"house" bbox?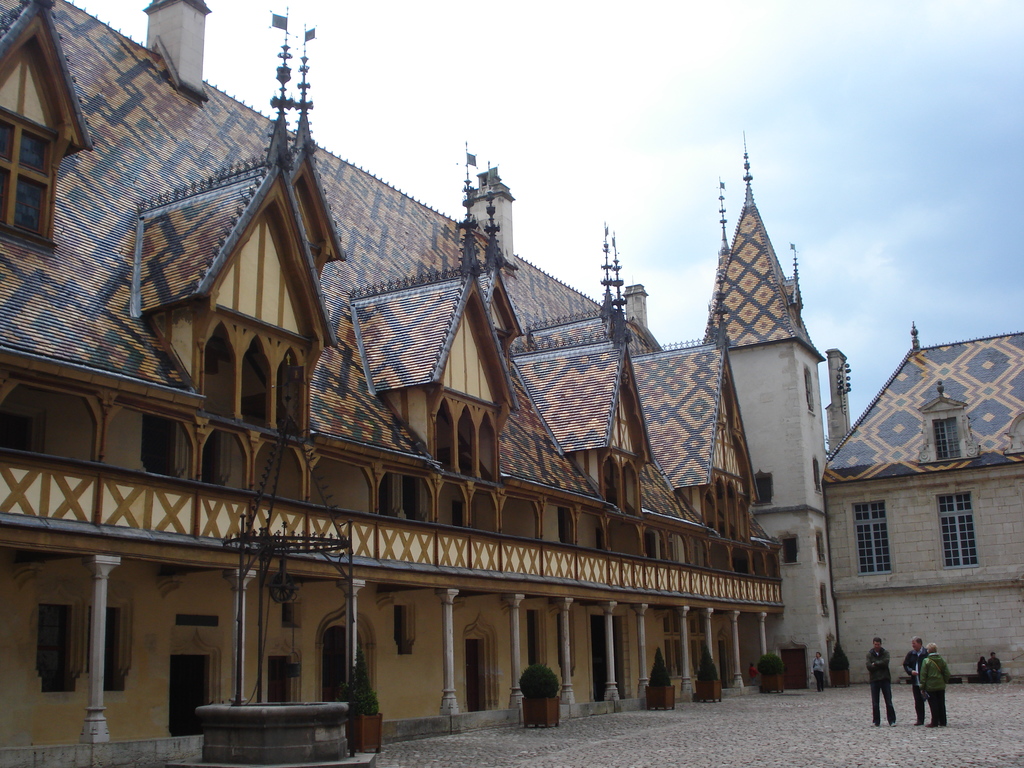
bbox(801, 289, 1023, 688)
